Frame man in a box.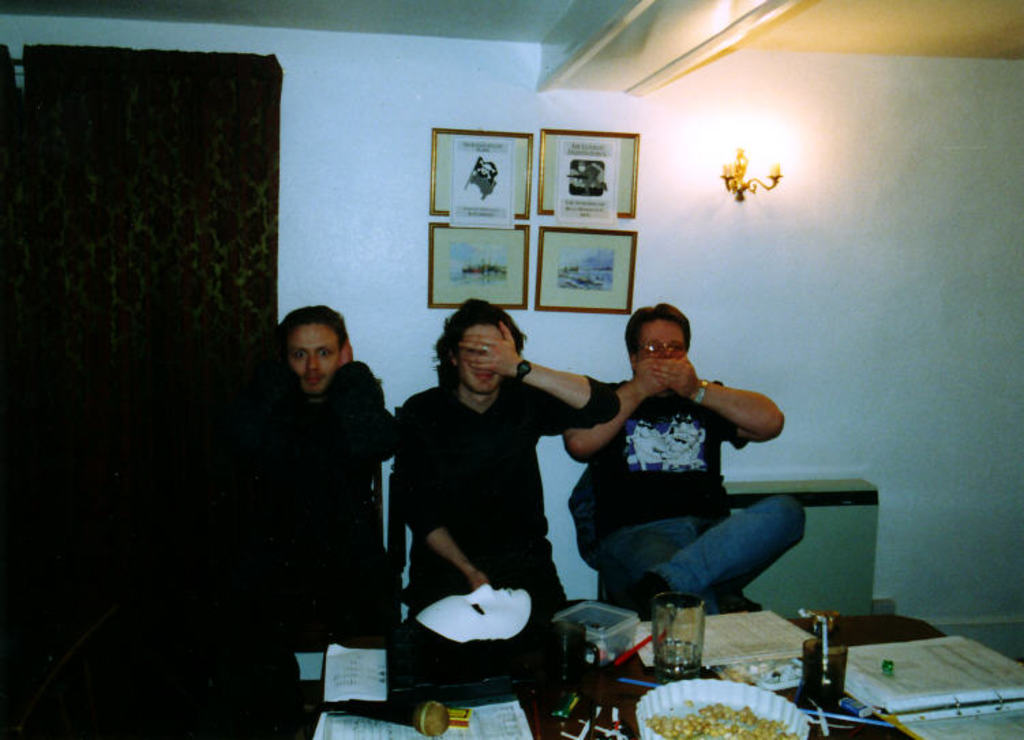
Rect(380, 308, 614, 695).
